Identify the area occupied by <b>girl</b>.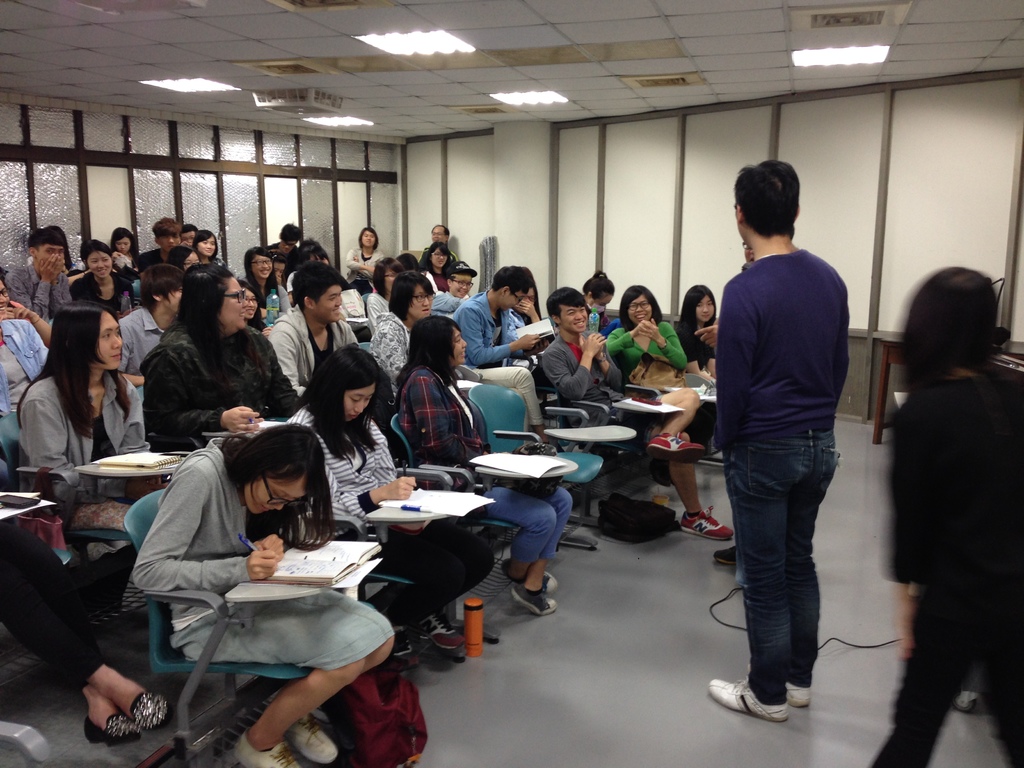
Area: rect(366, 257, 403, 332).
